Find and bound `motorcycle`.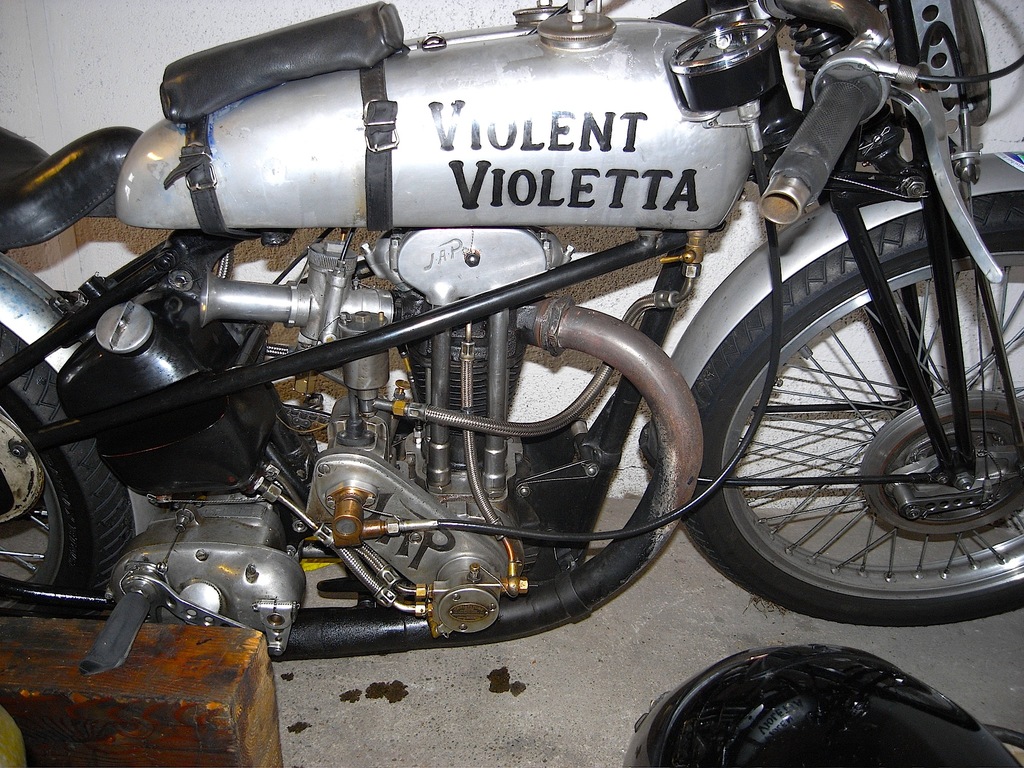
Bound: {"x1": 0, "y1": 0, "x2": 1003, "y2": 750}.
